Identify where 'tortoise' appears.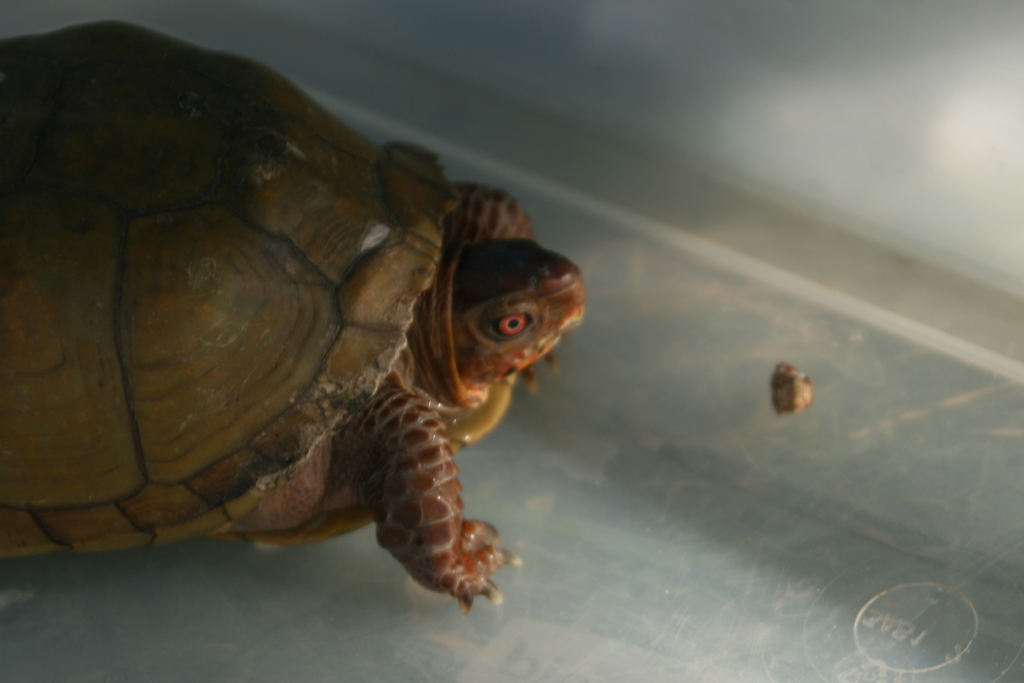
Appears at select_region(0, 17, 586, 616).
